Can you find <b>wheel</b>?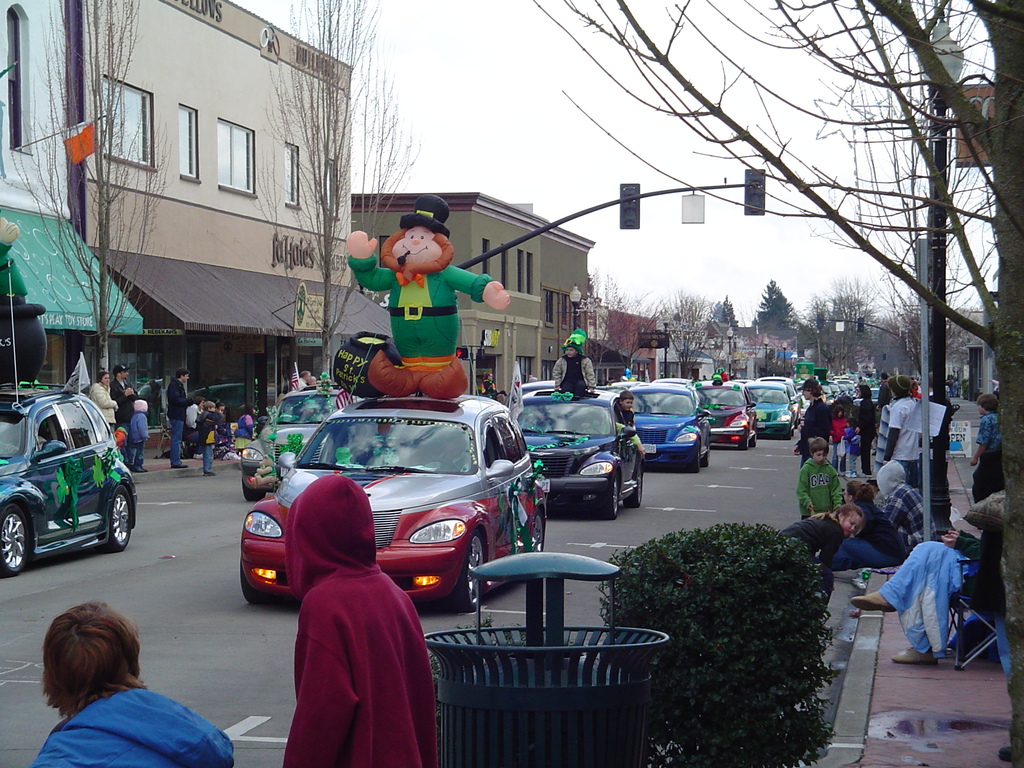
Yes, bounding box: 0,500,33,577.
